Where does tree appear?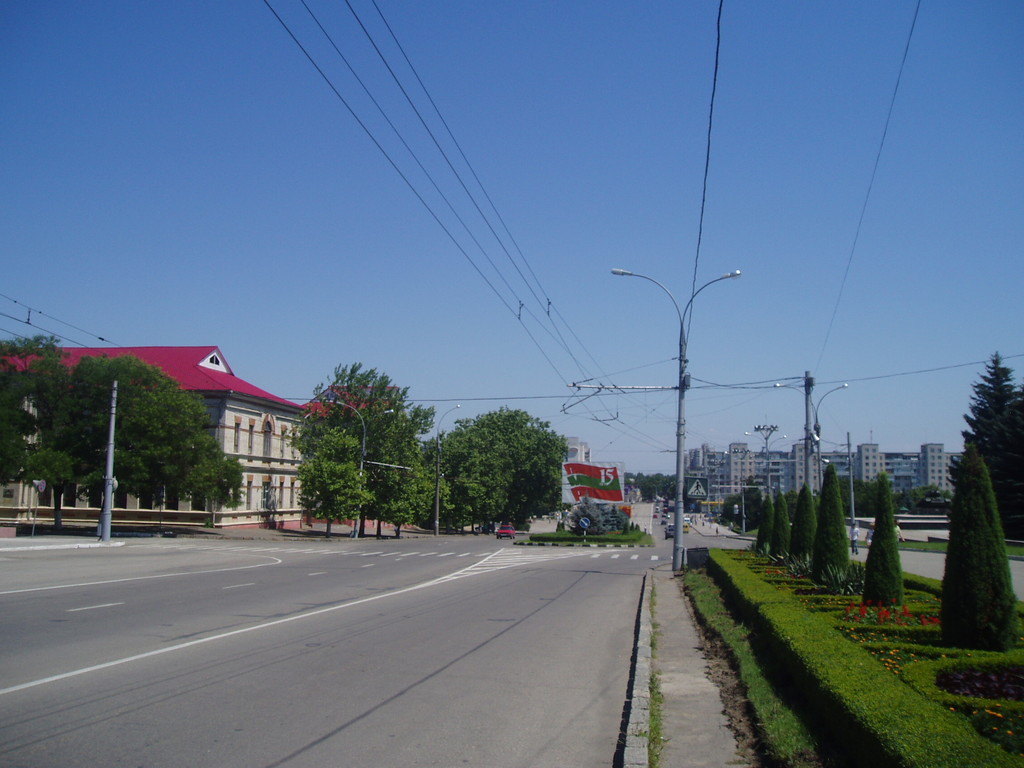
Appears at bbox=[754, 495, 774, 550].
